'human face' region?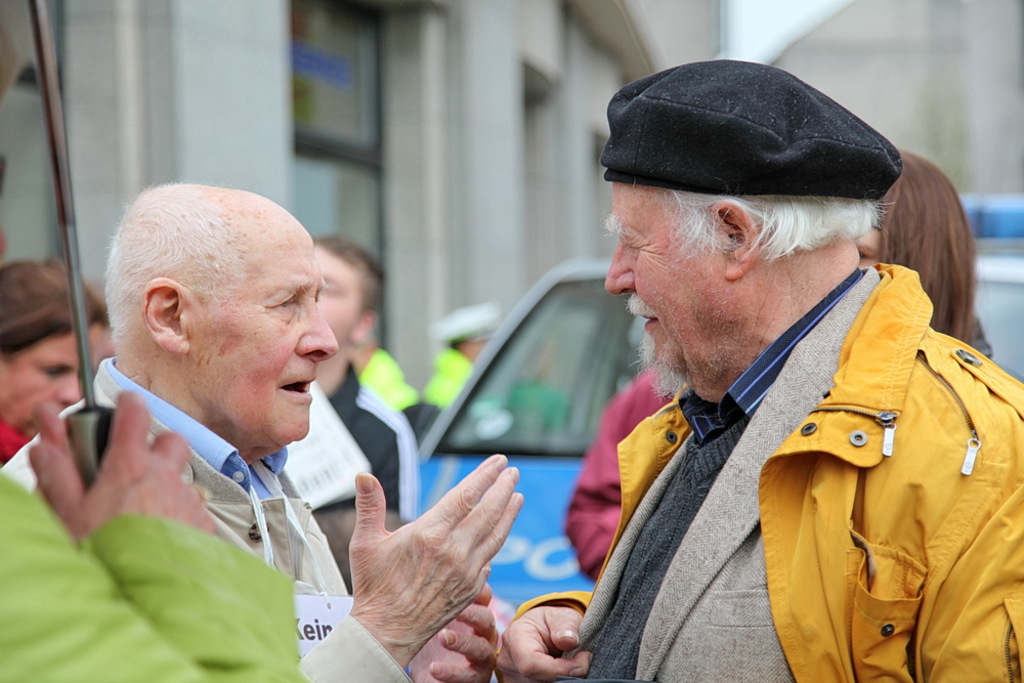
604,181,724,373
